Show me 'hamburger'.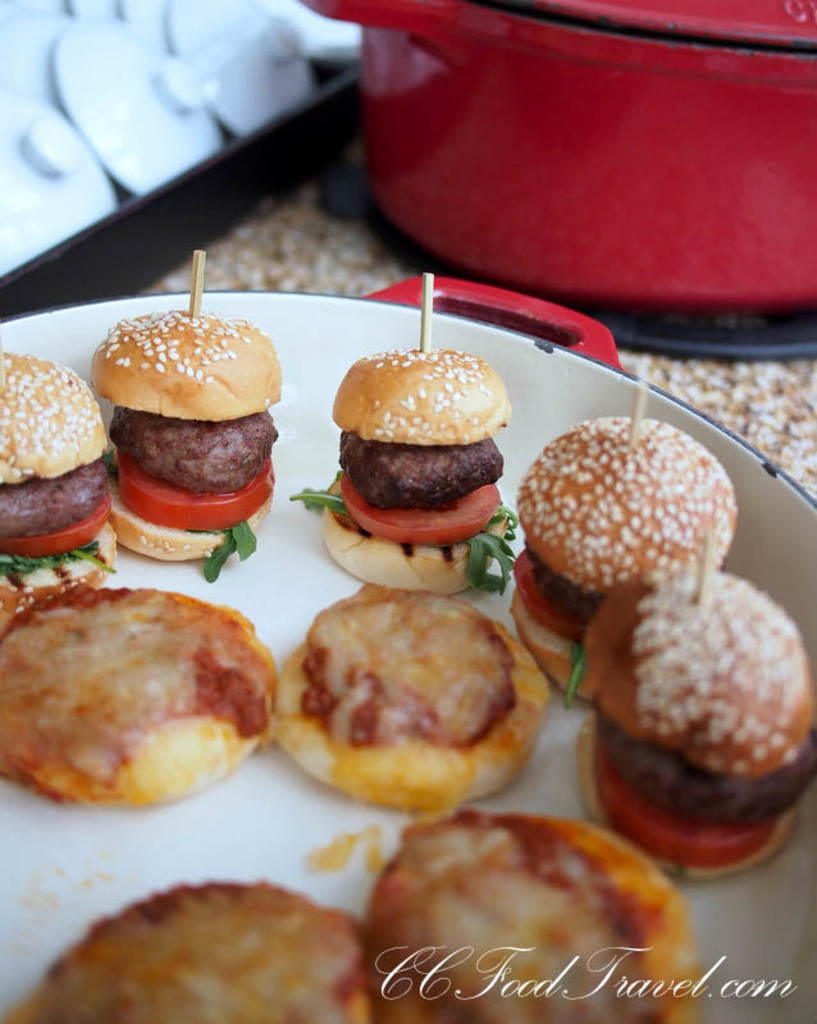
'hamburger' is here: locate(565, 564, 809, 861).
